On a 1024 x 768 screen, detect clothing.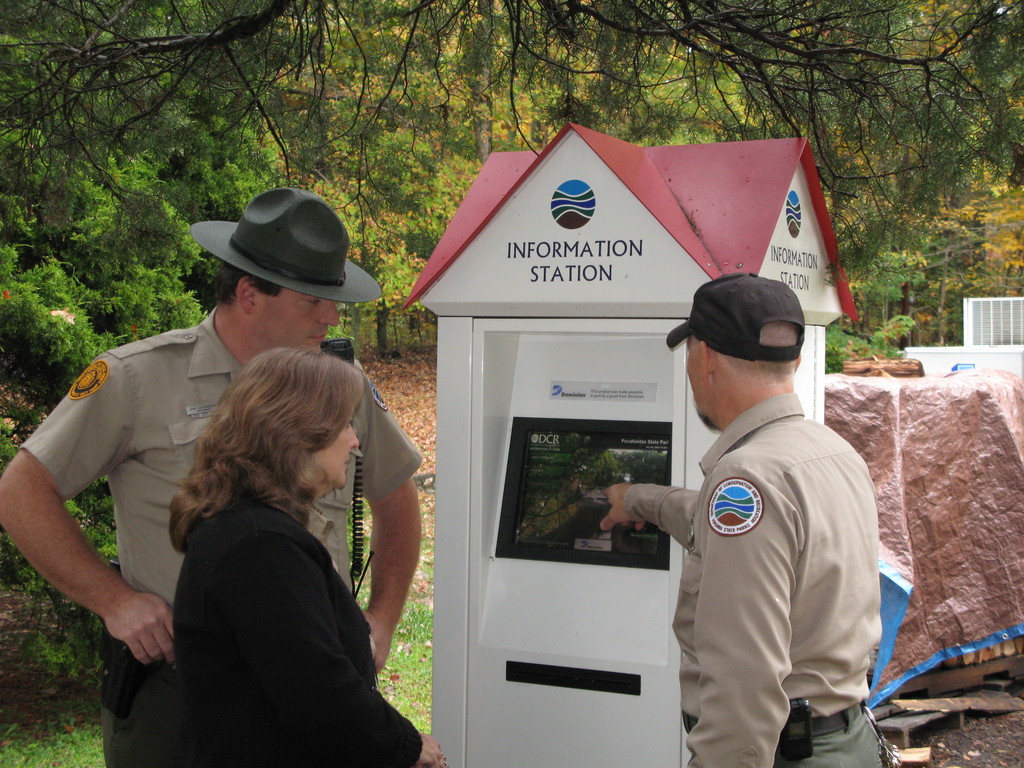
crop(22, 304, 423, 767).
